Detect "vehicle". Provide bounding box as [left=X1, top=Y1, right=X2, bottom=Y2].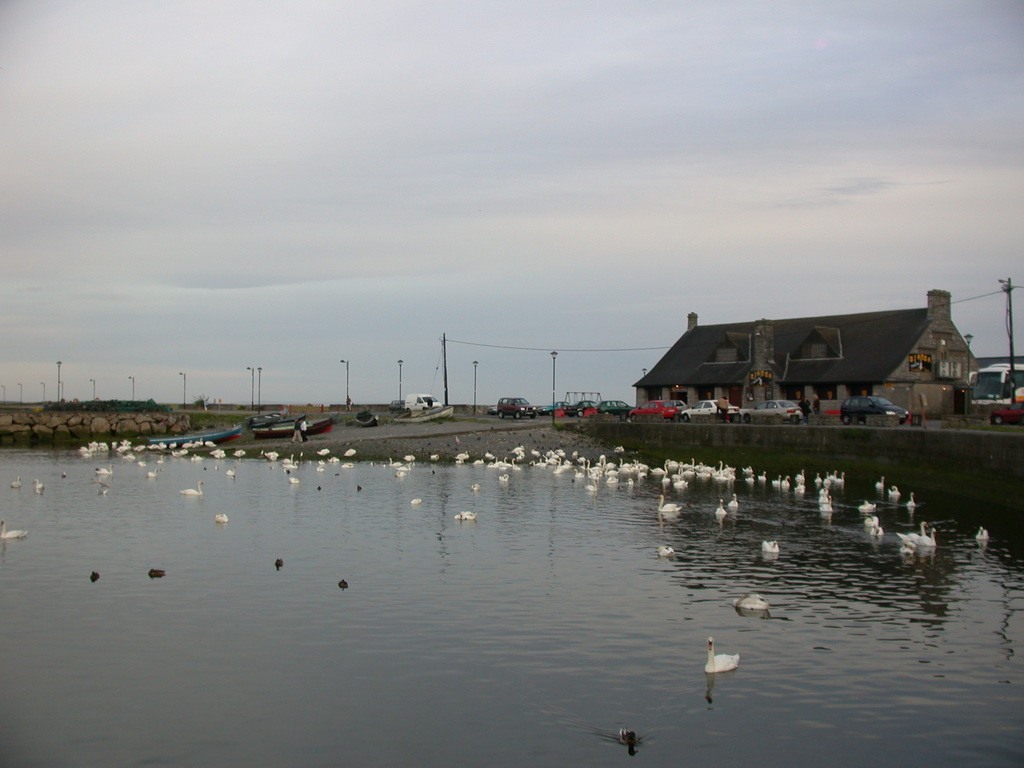
[left=253, top=408, right=341, bottom=442].
